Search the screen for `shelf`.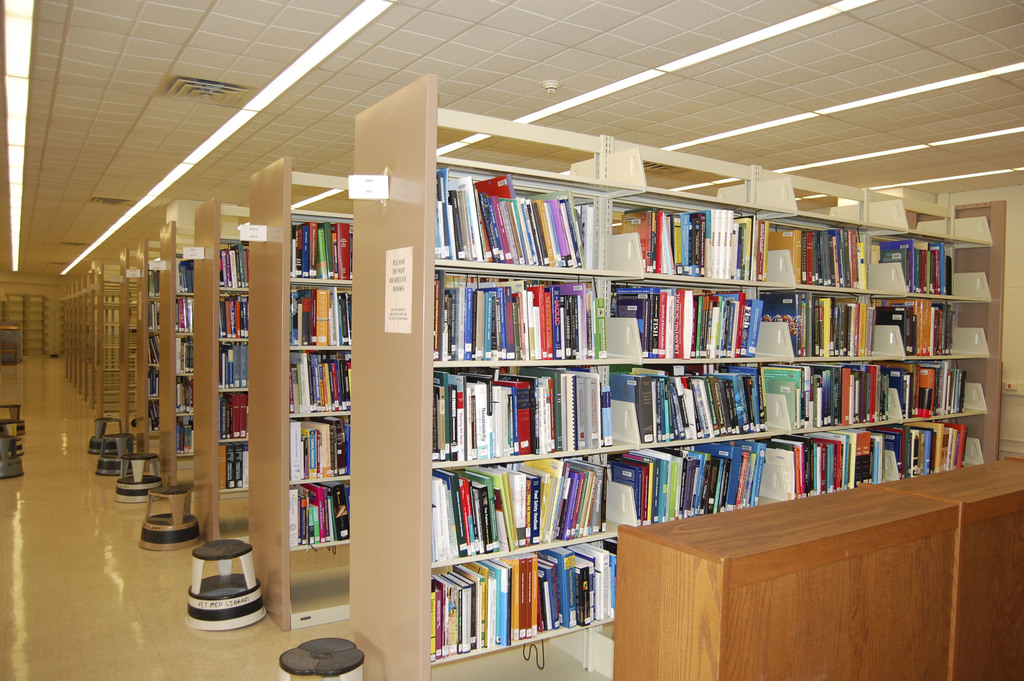
Found at crop(431, 356, 588, 464).
